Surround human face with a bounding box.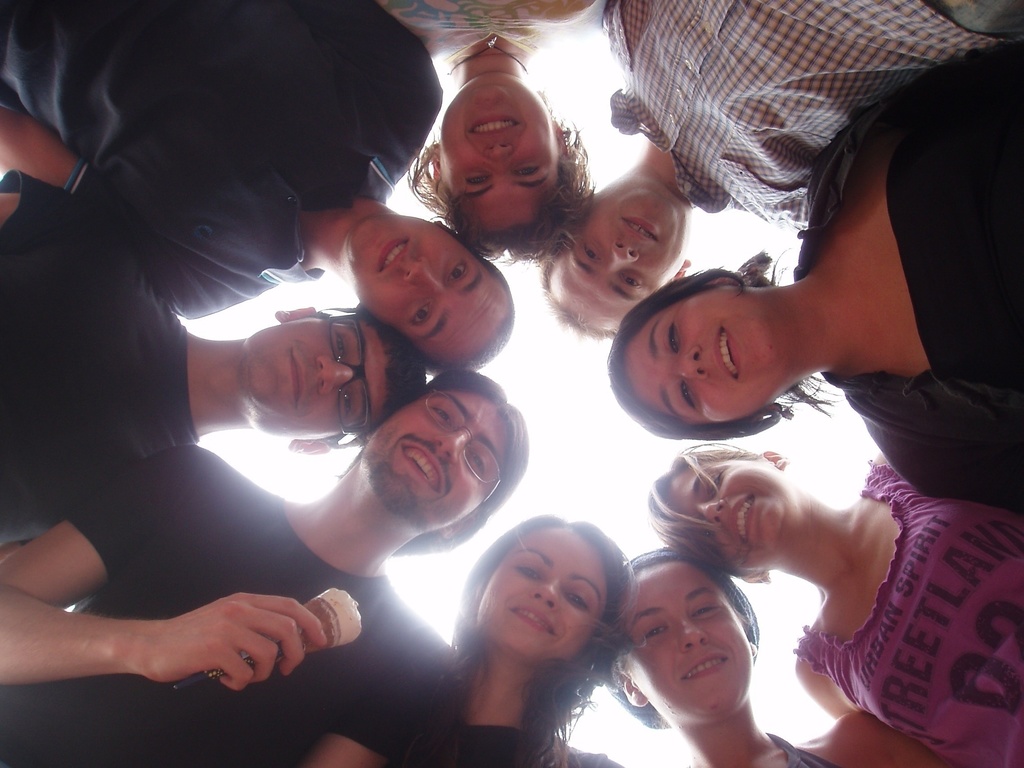
666,461,787,566.
